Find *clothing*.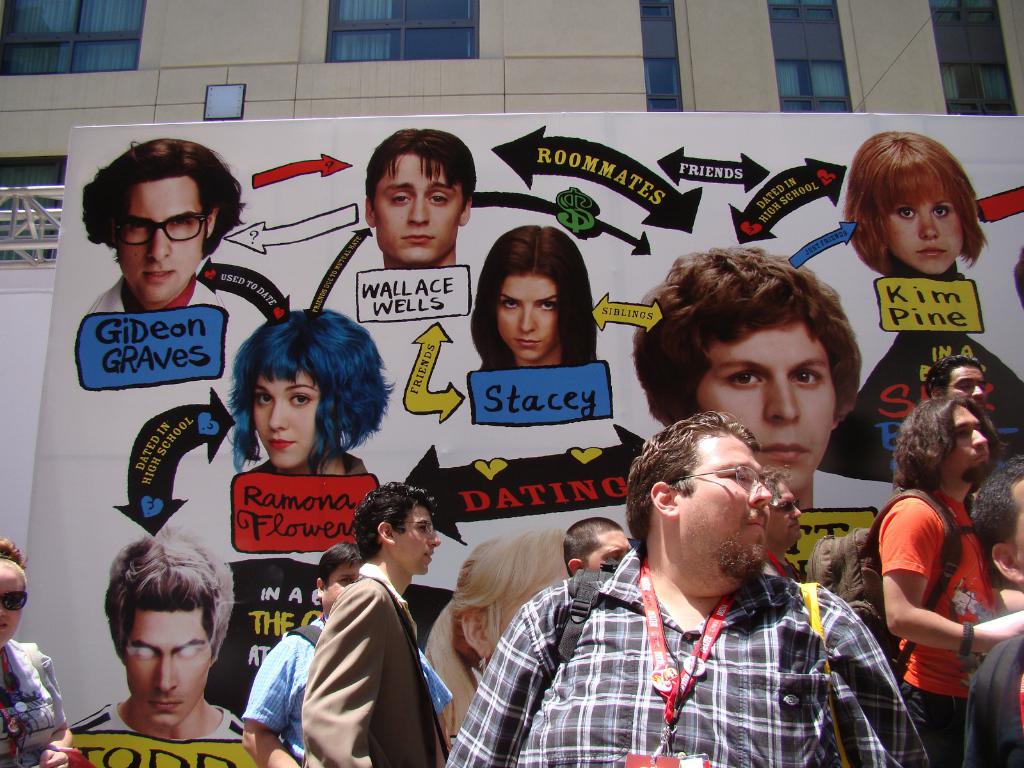
x1=90, y1=269, x2=225, y2=318.
